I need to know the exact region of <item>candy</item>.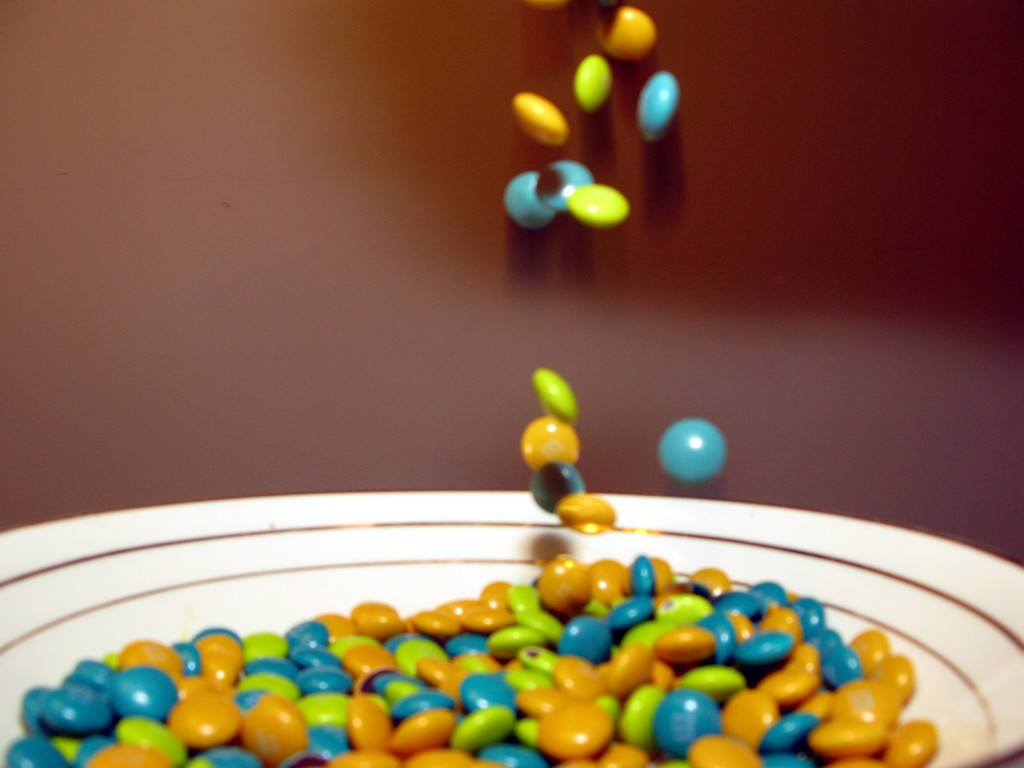
Region: Rect(15, 0, 942, 767).
